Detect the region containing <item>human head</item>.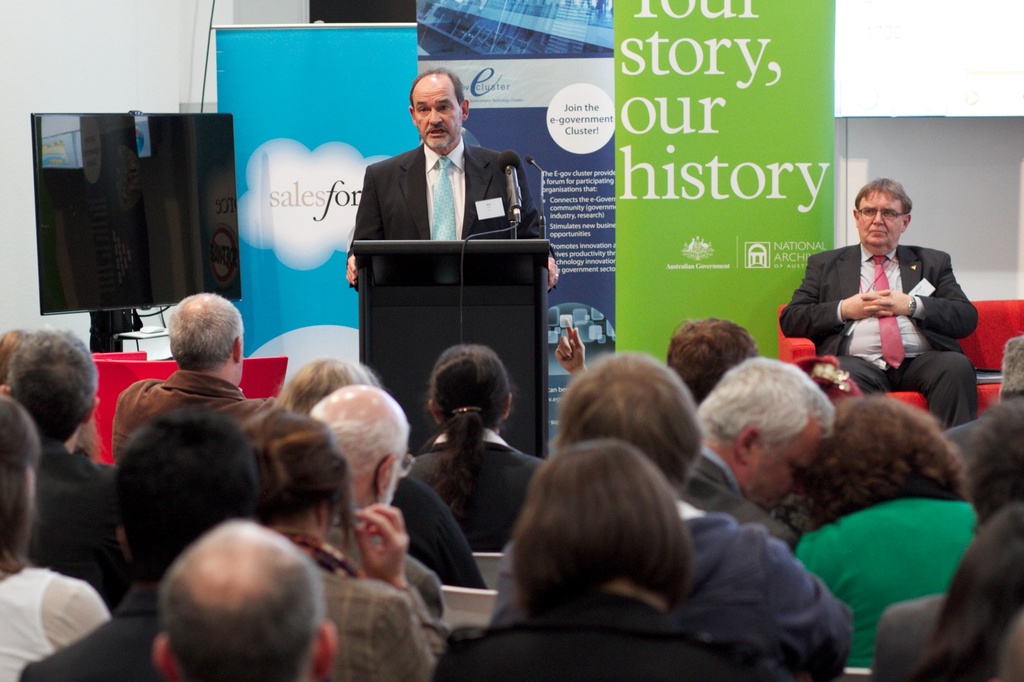
pyautogui.locateOnScreen(808, 395, 968, 512).
